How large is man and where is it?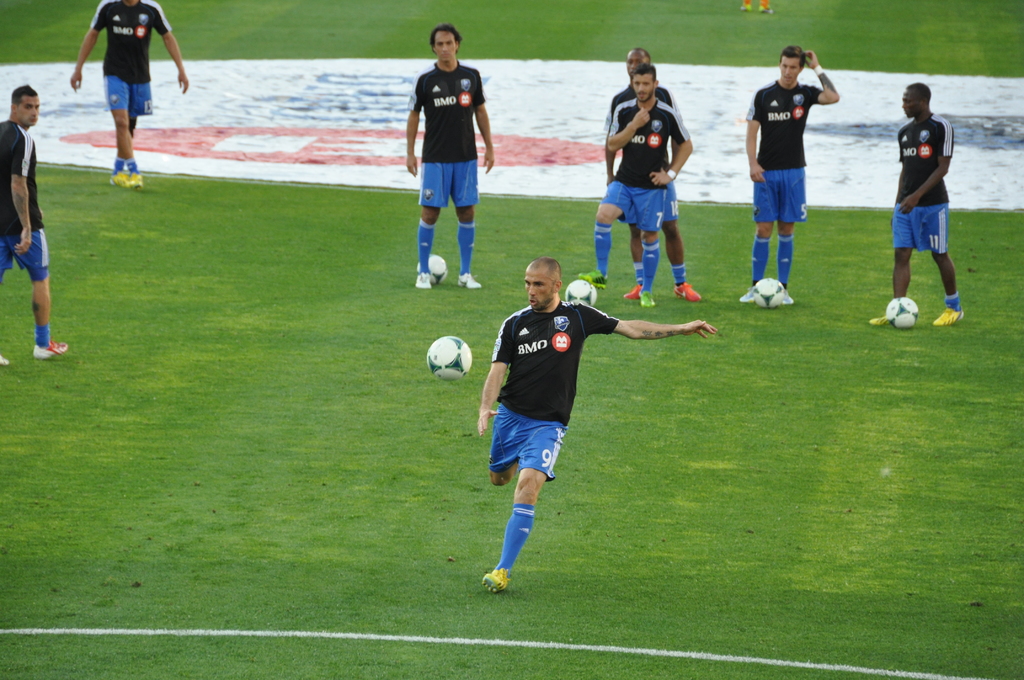
Bounding box: BBox(0, 85, 67, 362).
